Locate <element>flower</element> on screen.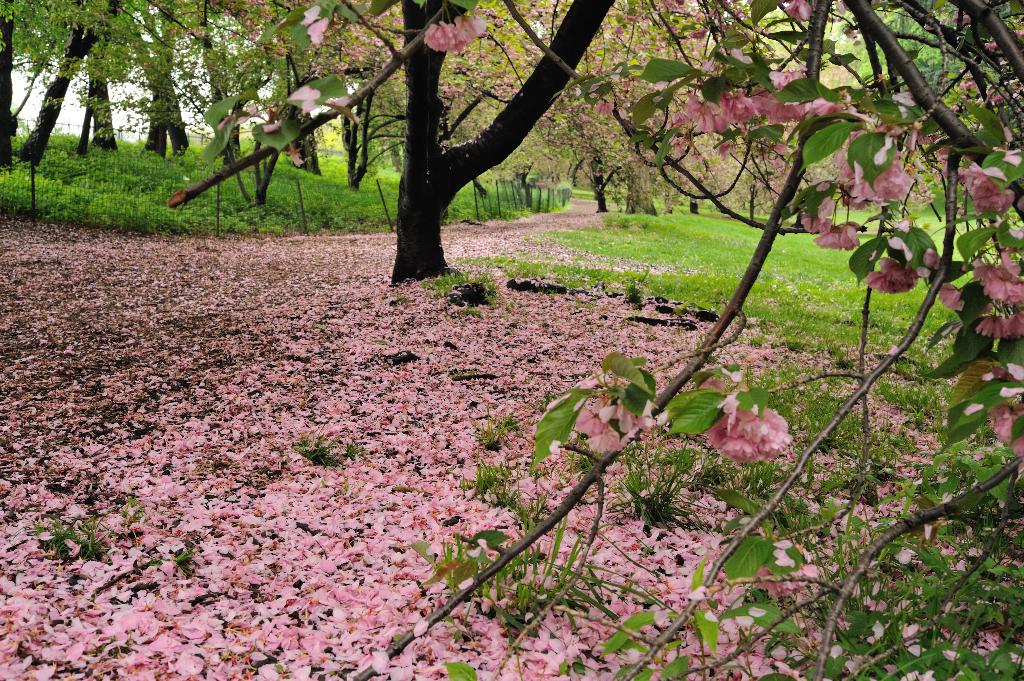
On screen at region(703, 399, 788, 463).
